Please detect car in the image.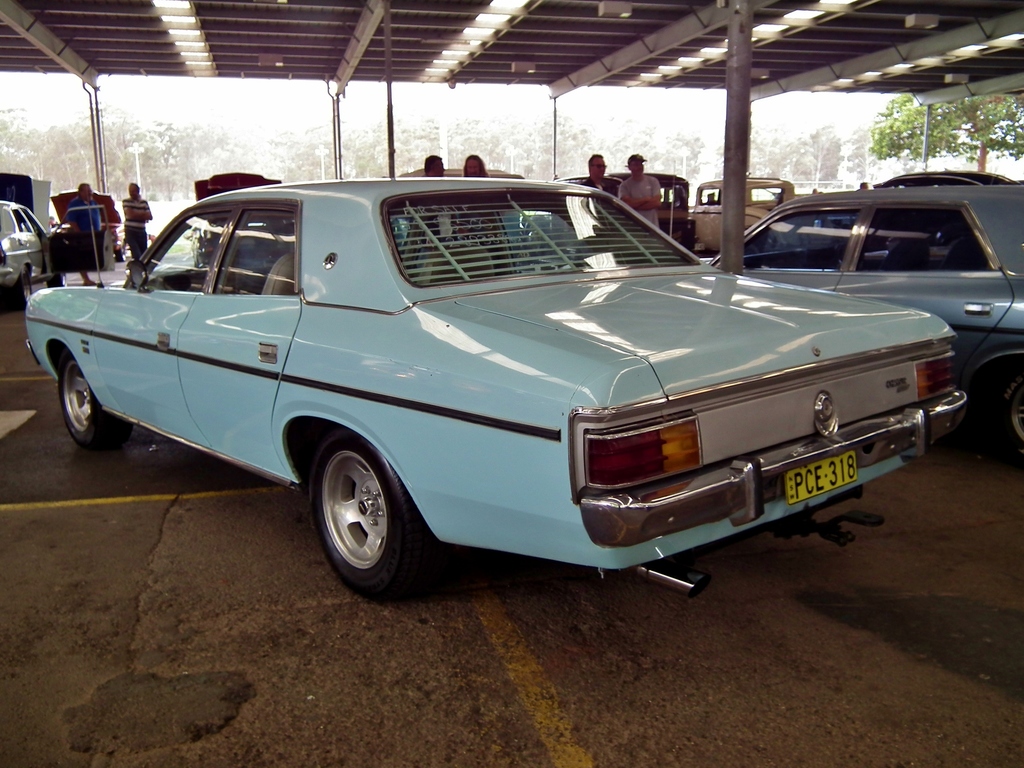
rect(19, 179, 982, 607).
